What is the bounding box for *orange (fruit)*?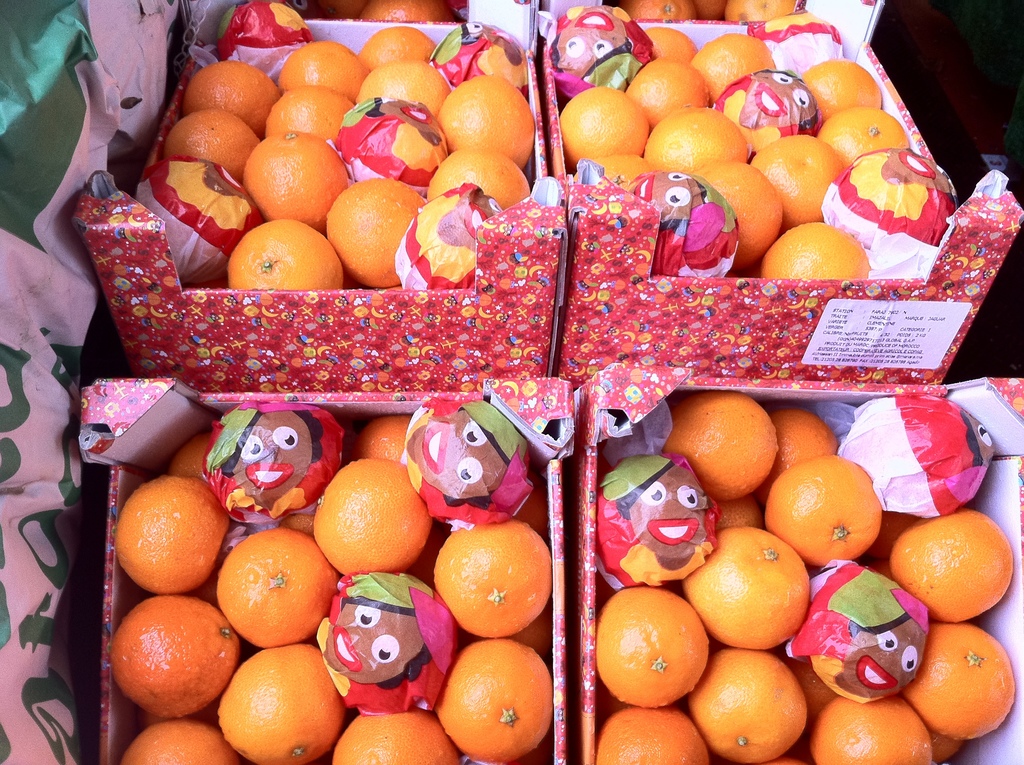
x1=828 y1=103 x2=892 y2=164.
